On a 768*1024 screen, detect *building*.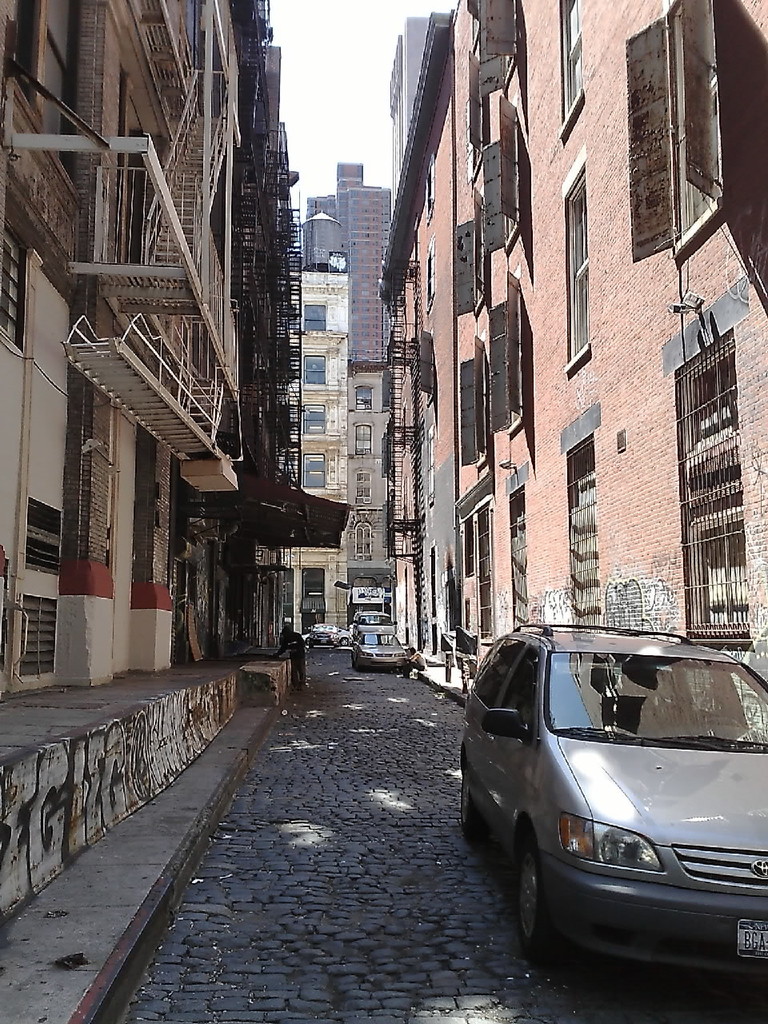
left=380, top=0, right=767, bottom=696.
